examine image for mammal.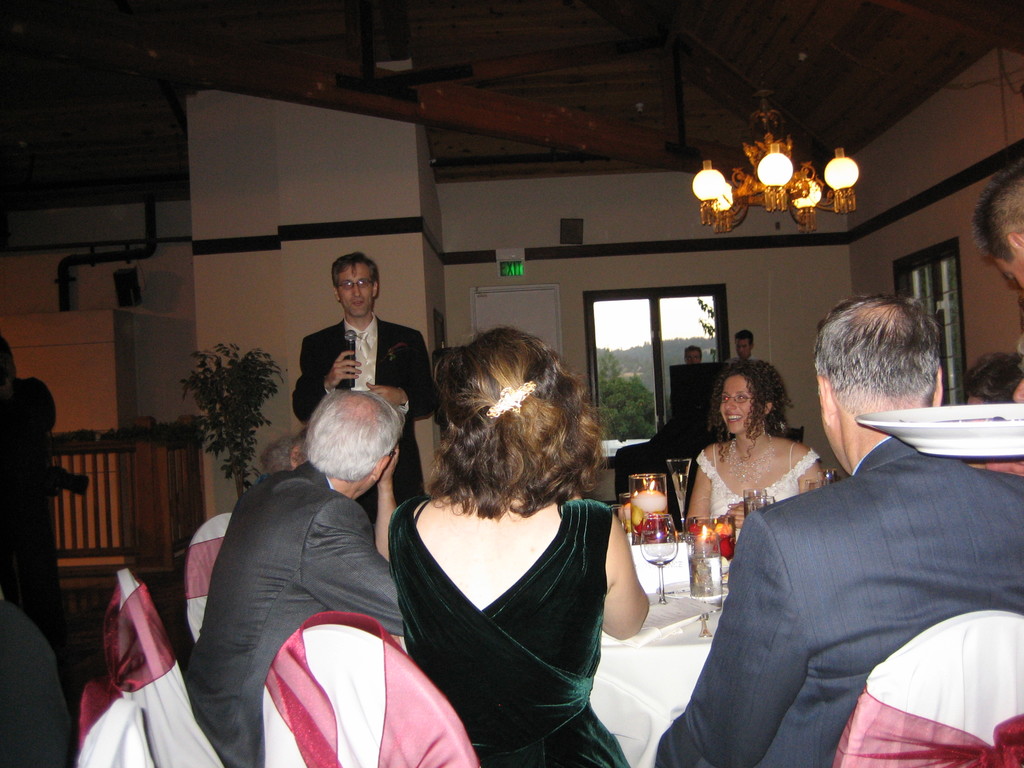
Examination result: x1=189, y1=330, x2=447, y2=767.
